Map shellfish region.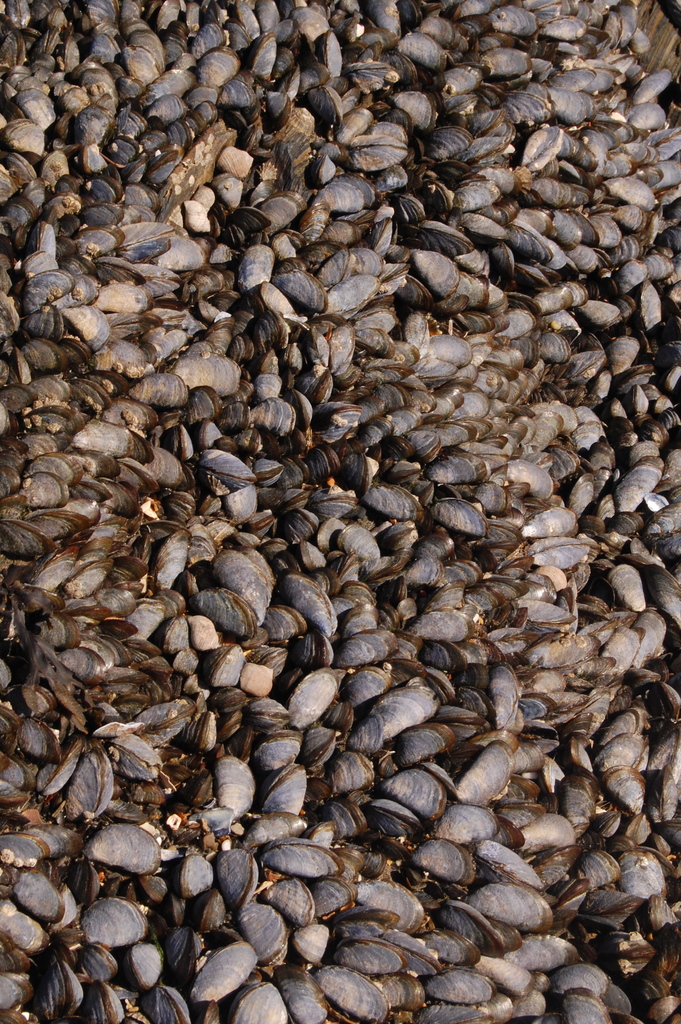
Mapped to bbox=(179, 936, 262, 1009).
